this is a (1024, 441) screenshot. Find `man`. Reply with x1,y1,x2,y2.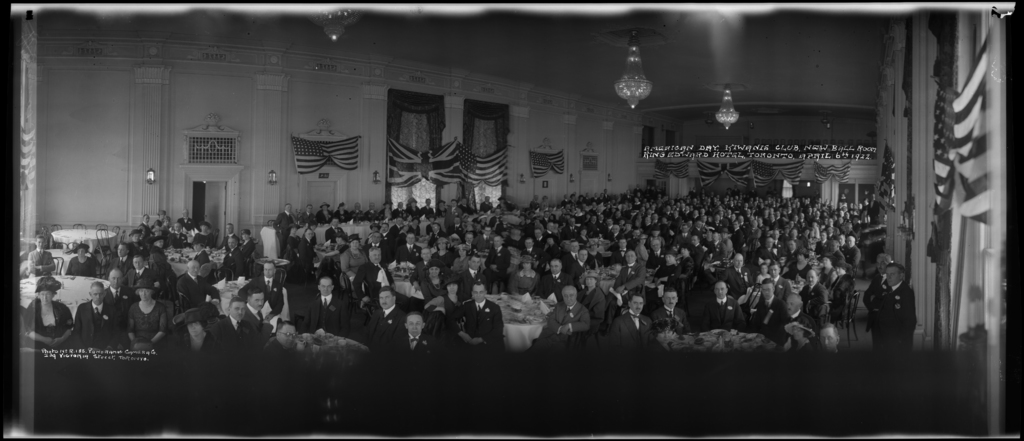
697,280,747,331.
